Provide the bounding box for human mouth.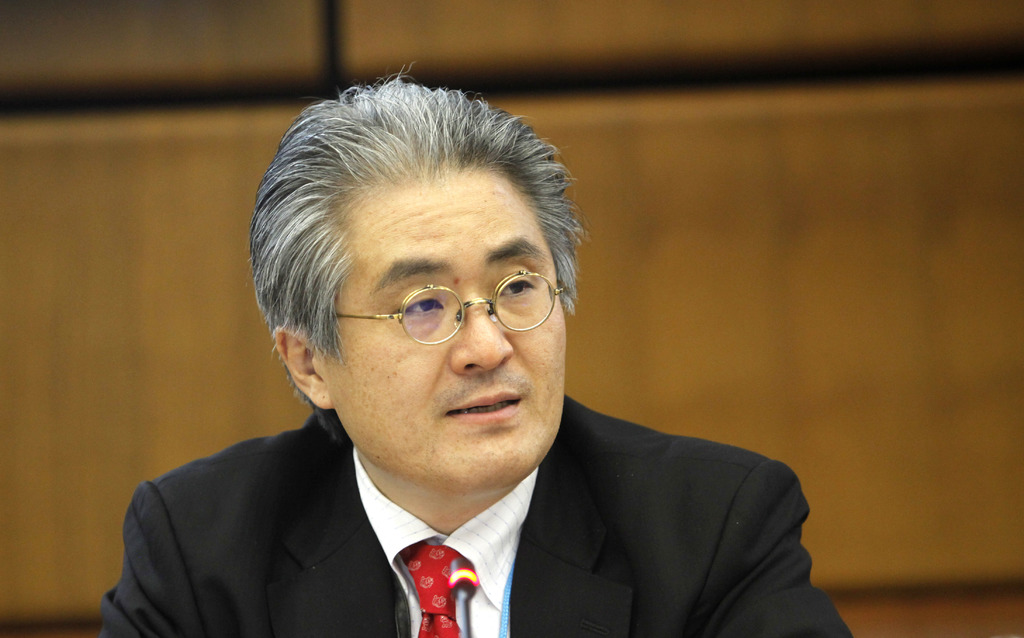
left=446, top=391, right=520, bottom=424.
